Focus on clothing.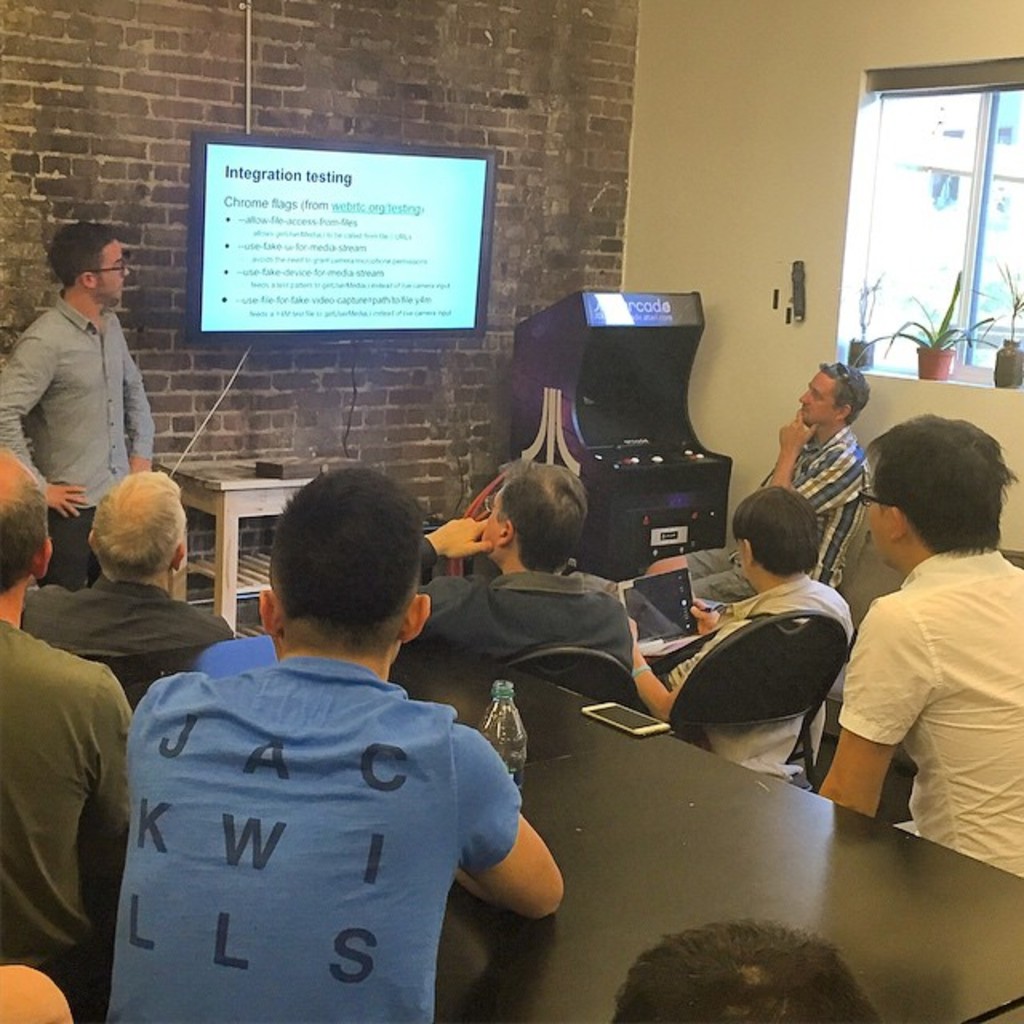
Focused at pyautogui.locateOnScreen(838, 547, 1022, 874).
